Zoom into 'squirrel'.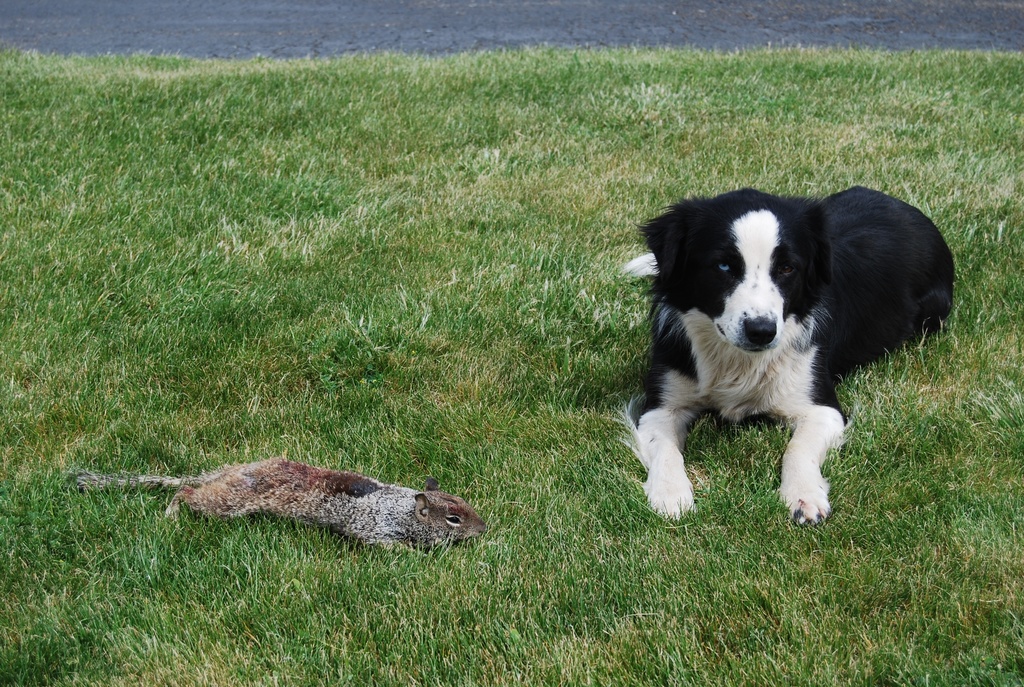
Zoom target: {"left": 63, "top": 452, "right": 497, "bottom": 577}.
